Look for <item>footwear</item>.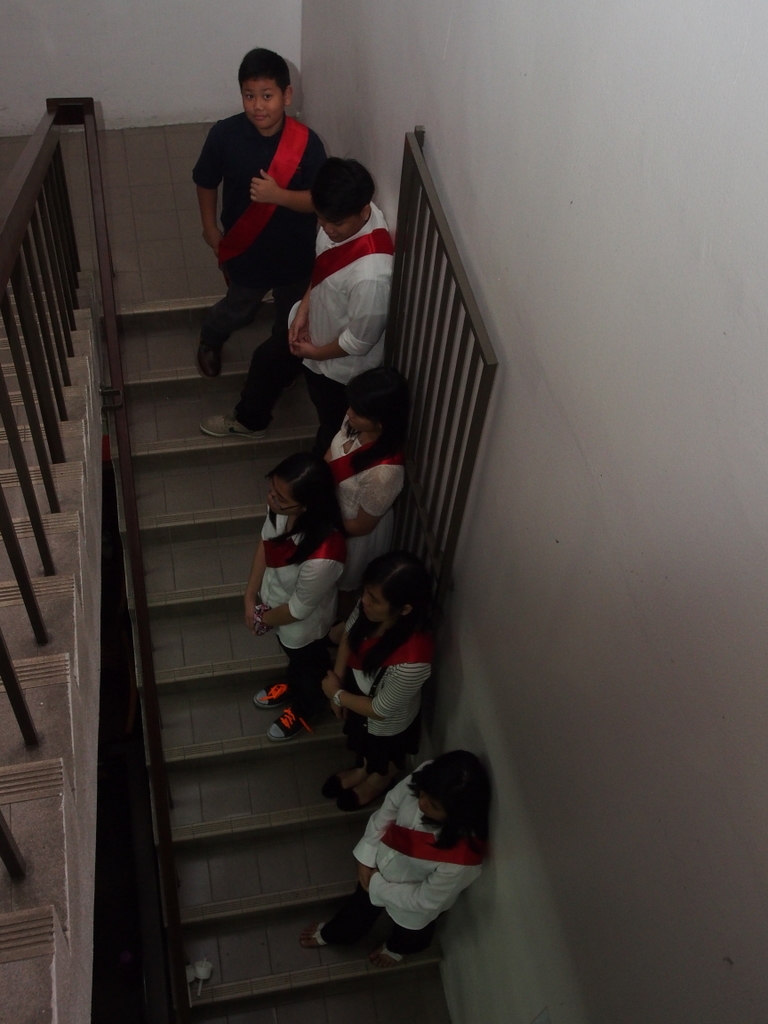
Found: detection(300, 918, 337, 945).
